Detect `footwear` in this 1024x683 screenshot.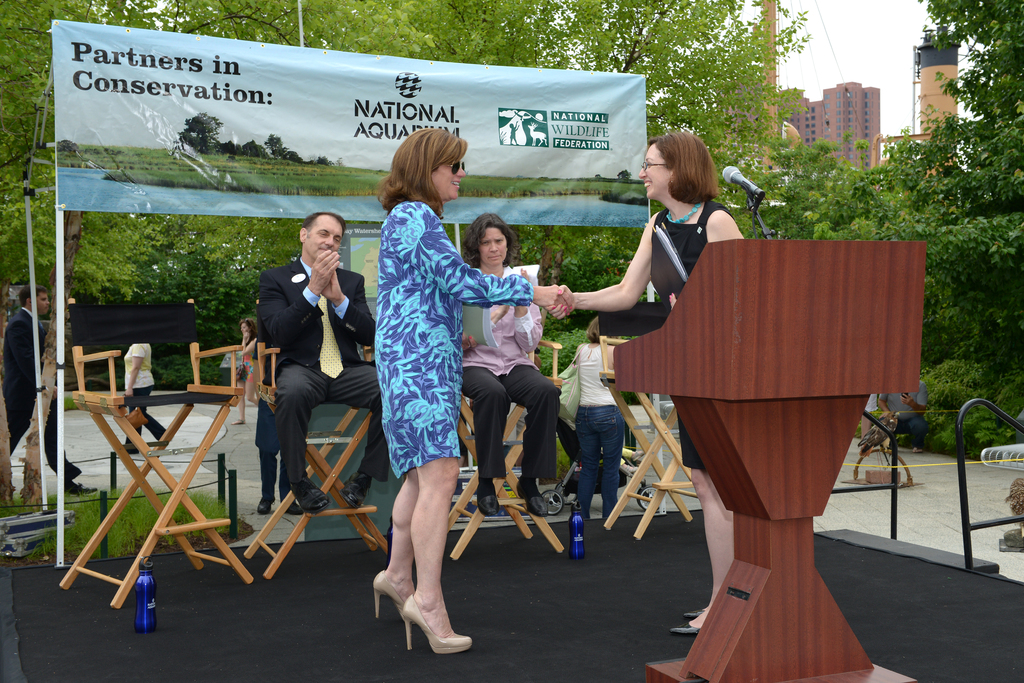
Detection: 665, 612, 699, 630.
